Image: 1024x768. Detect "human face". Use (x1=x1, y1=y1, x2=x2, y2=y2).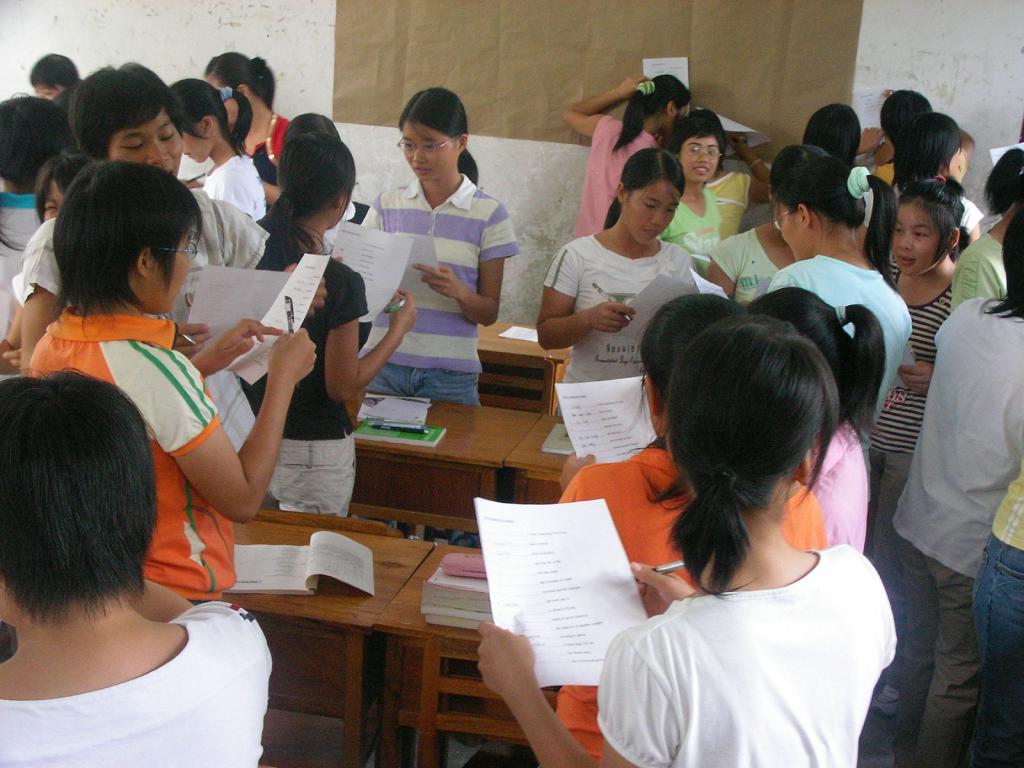
(x1=108, y1=109, x2=184, y2=180).
